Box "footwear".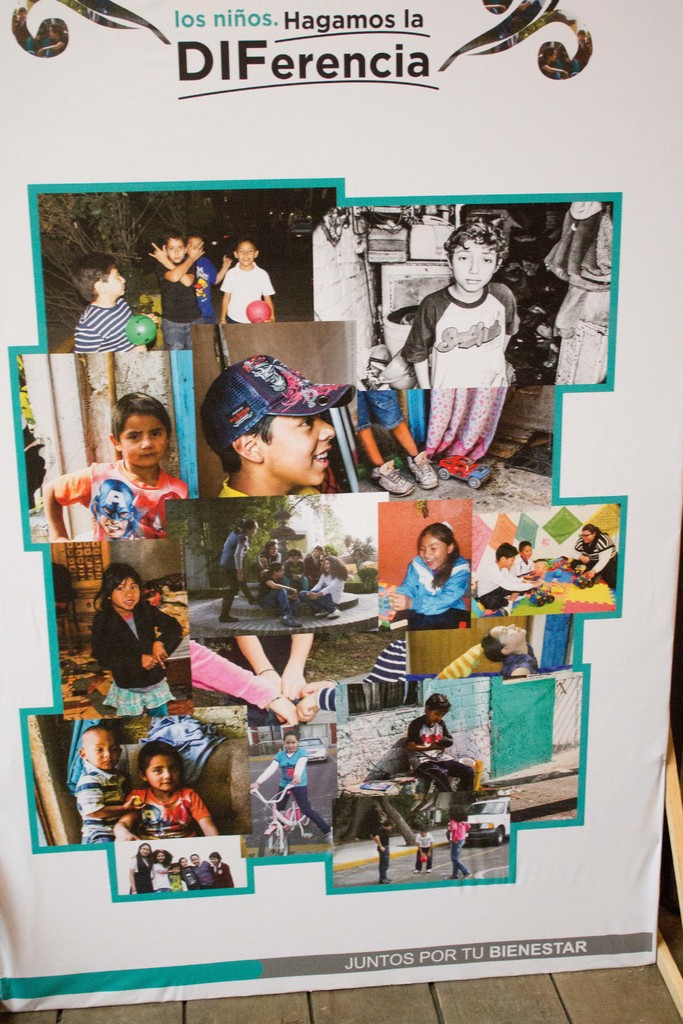
(x1=407, y1=451, x2=442, y2=493).
